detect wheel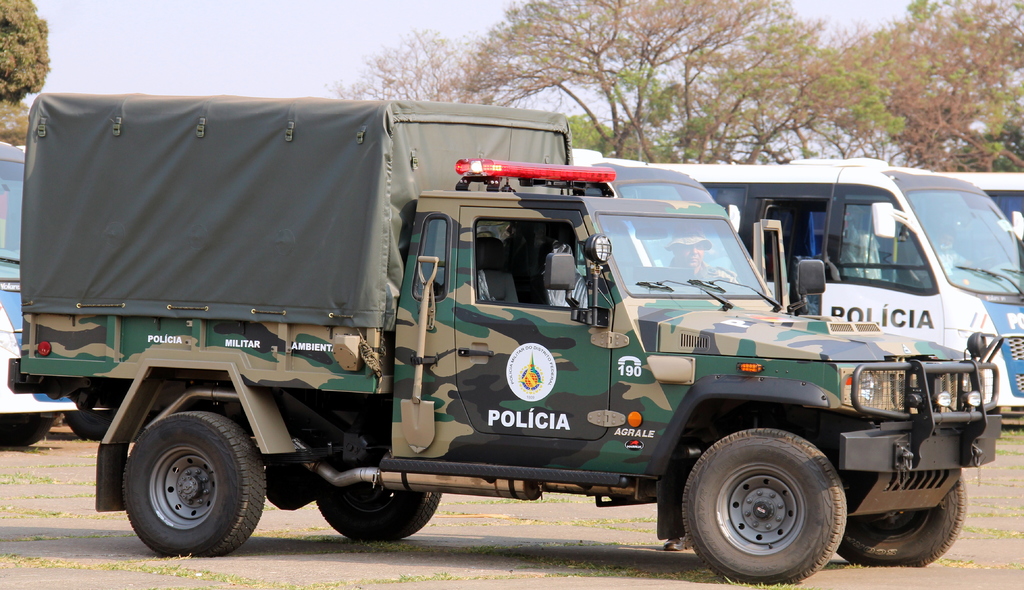
pyautogui.locateOnScreen(675, 422, 854, 566)
